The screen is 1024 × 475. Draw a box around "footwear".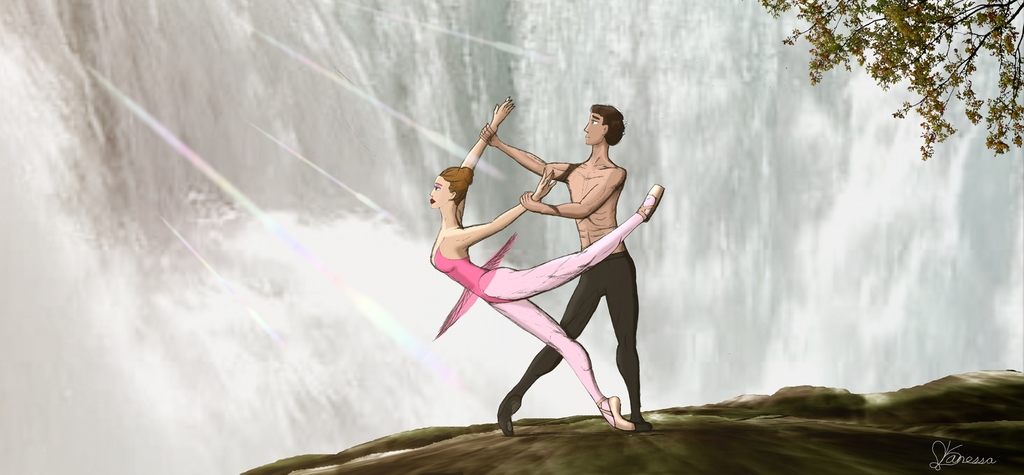
bbox=(600, 400, 636, 430).
